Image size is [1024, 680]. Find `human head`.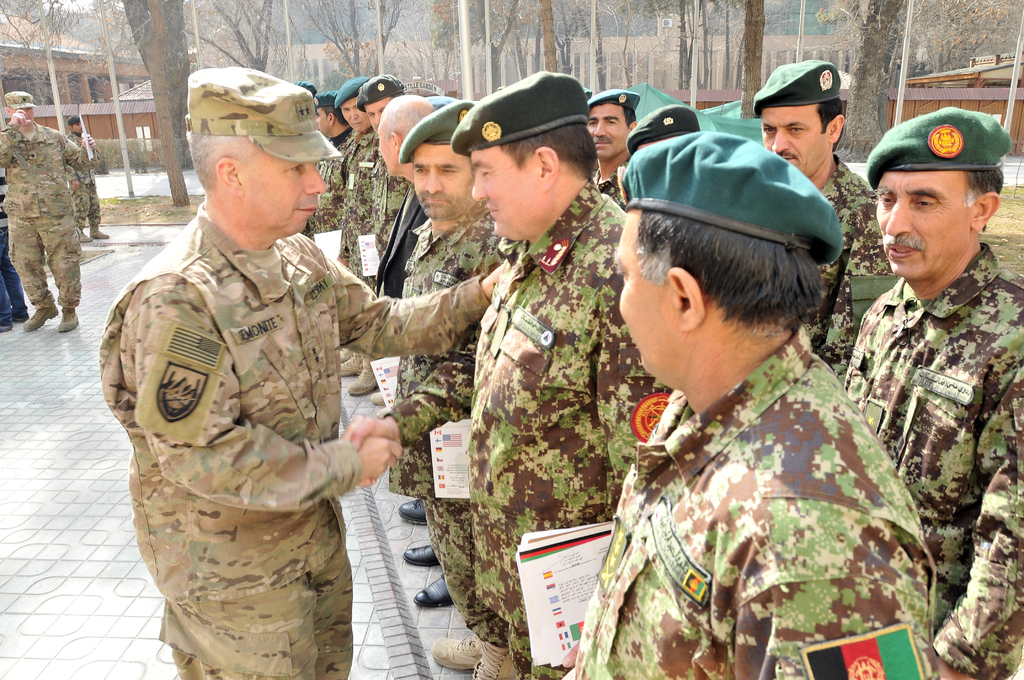
locate(6, 89, 37, 124).
